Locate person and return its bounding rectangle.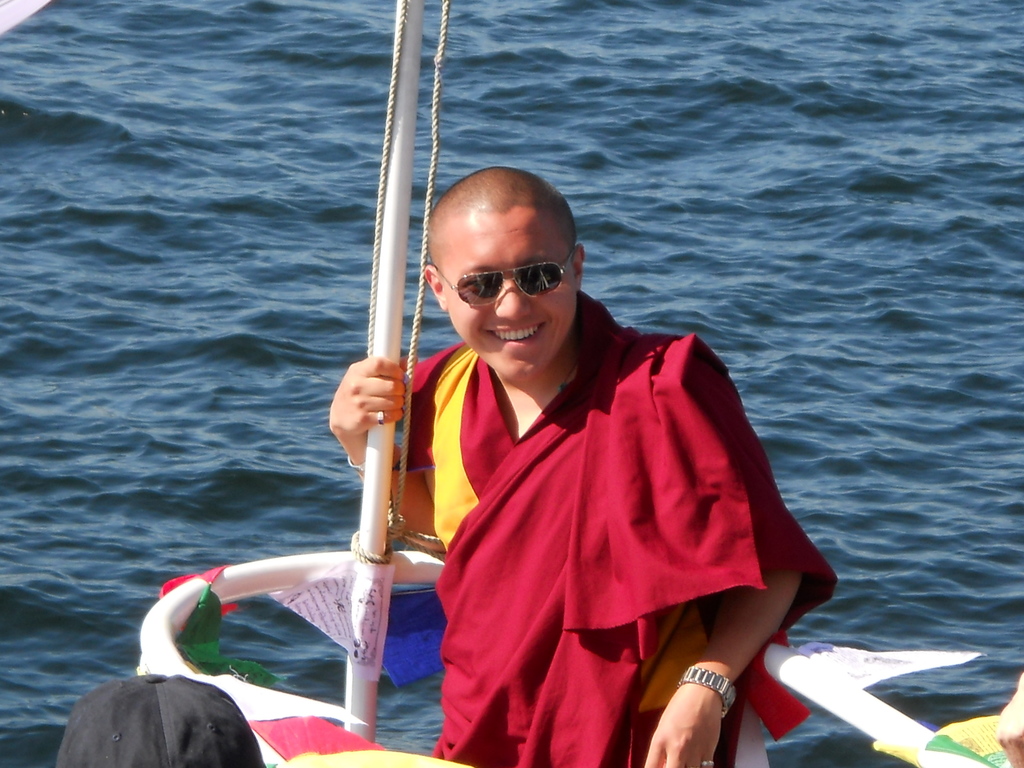
{"x1": 328, "y1": 163, "x2": 811, "y2": 766}.
